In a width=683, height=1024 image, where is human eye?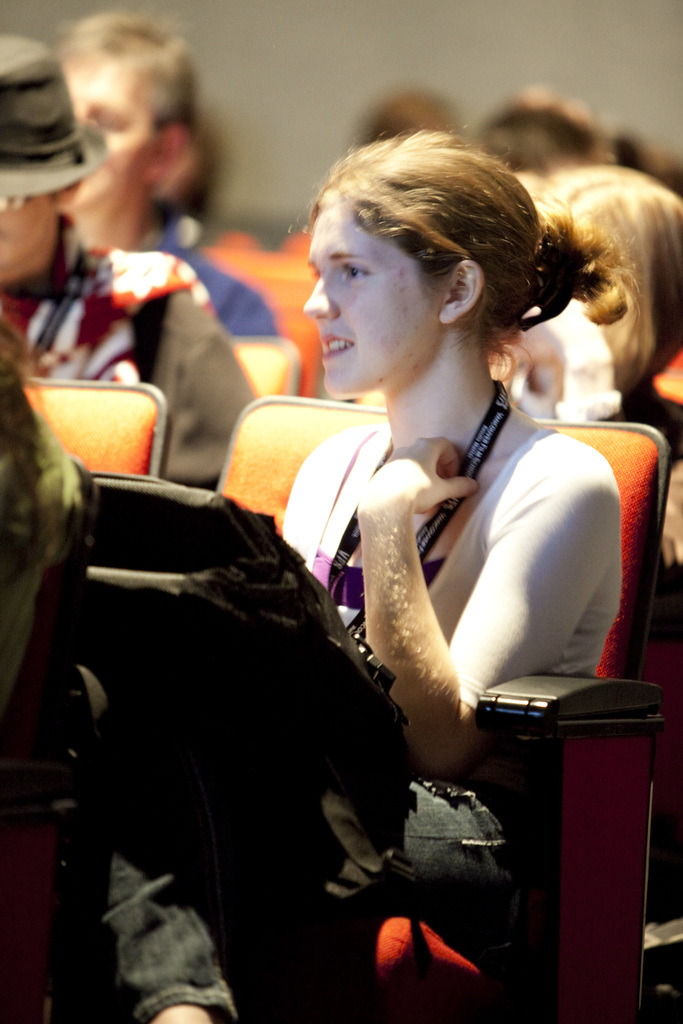
<bbox>338, 256, 374, 287</bbox>.
